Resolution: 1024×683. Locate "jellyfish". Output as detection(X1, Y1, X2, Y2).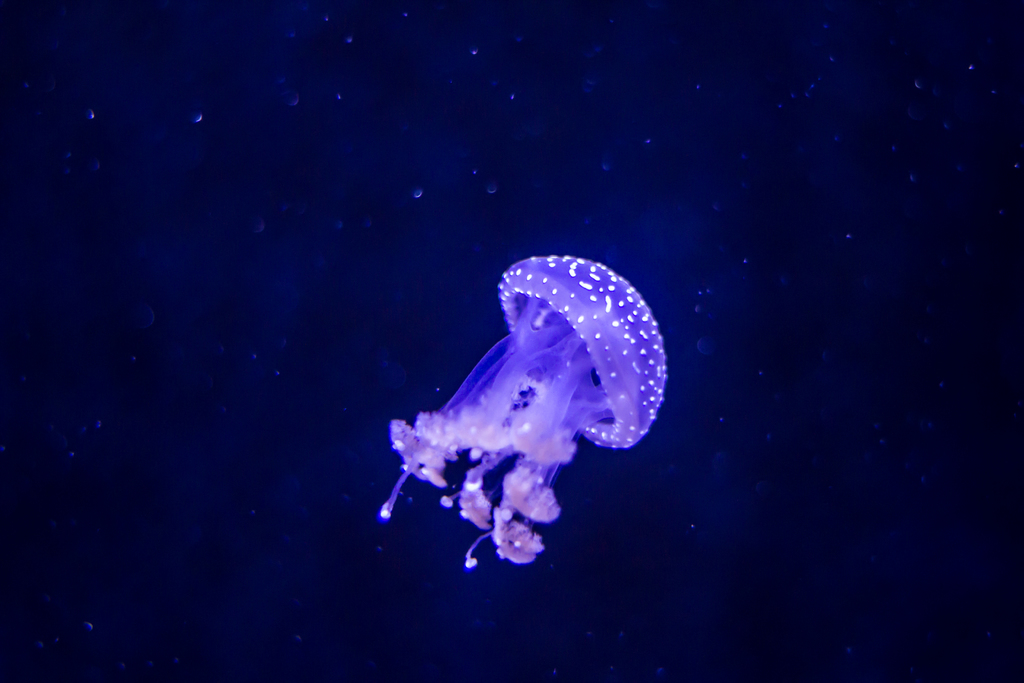
detection(376, 254, 669, 569).
